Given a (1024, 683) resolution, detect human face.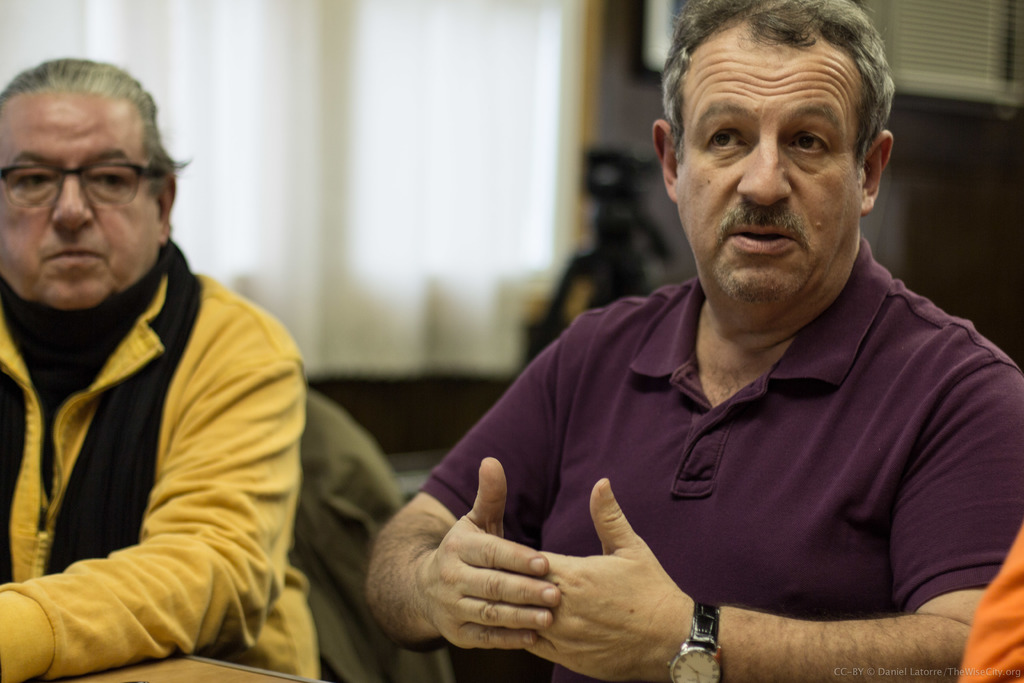
<box>678,60,867,320</box>.
